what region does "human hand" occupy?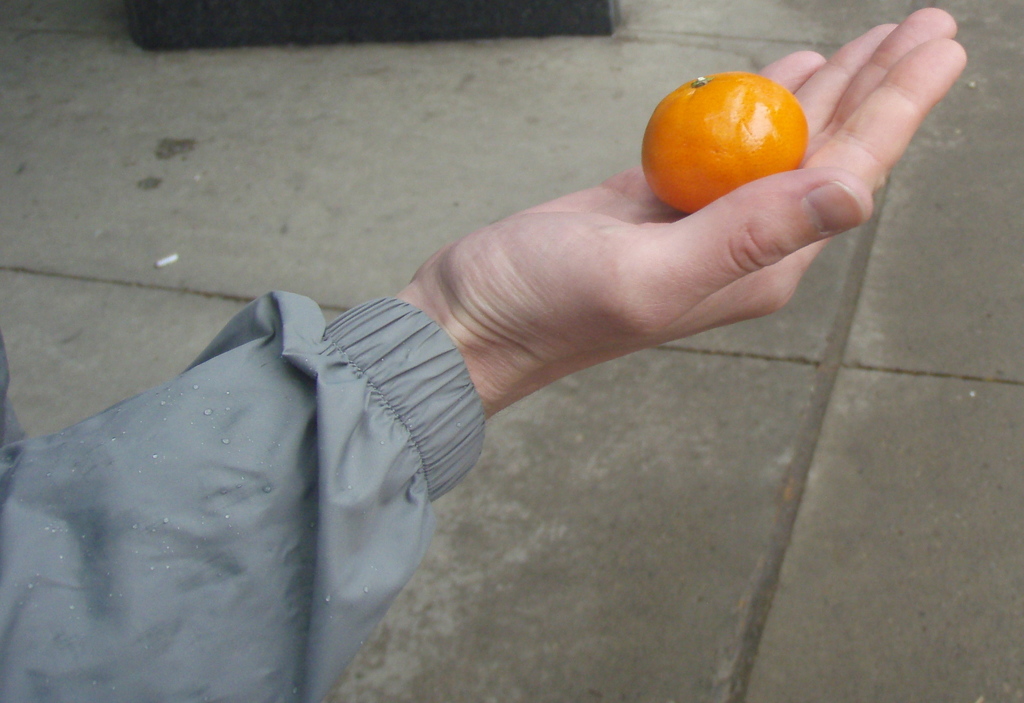
412, 5, 967, 390.
